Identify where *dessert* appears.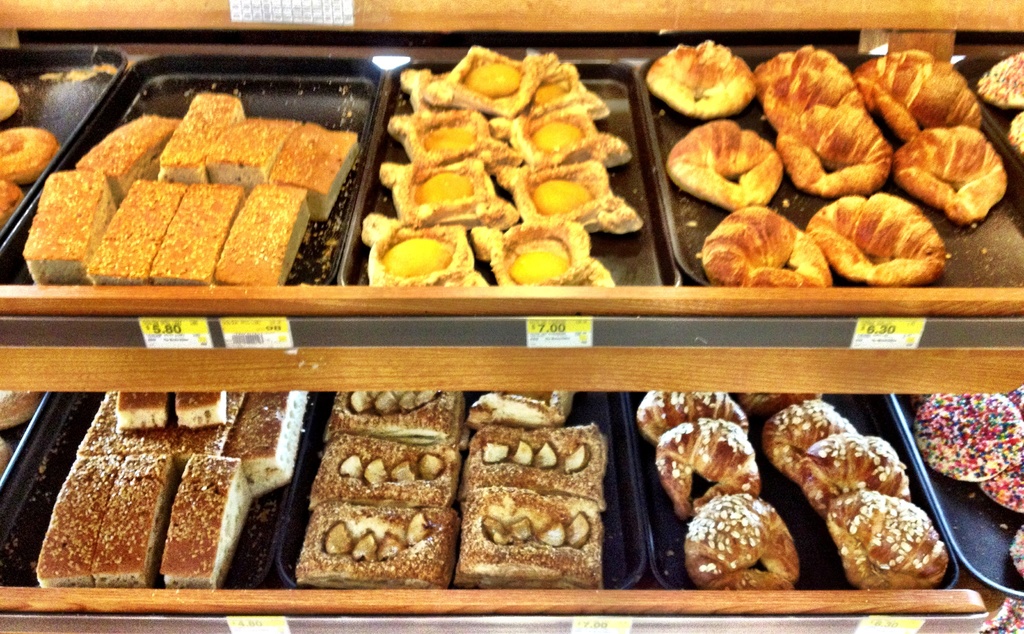
Appears at <bbox>280, 127, 355, 208</bbox>.
